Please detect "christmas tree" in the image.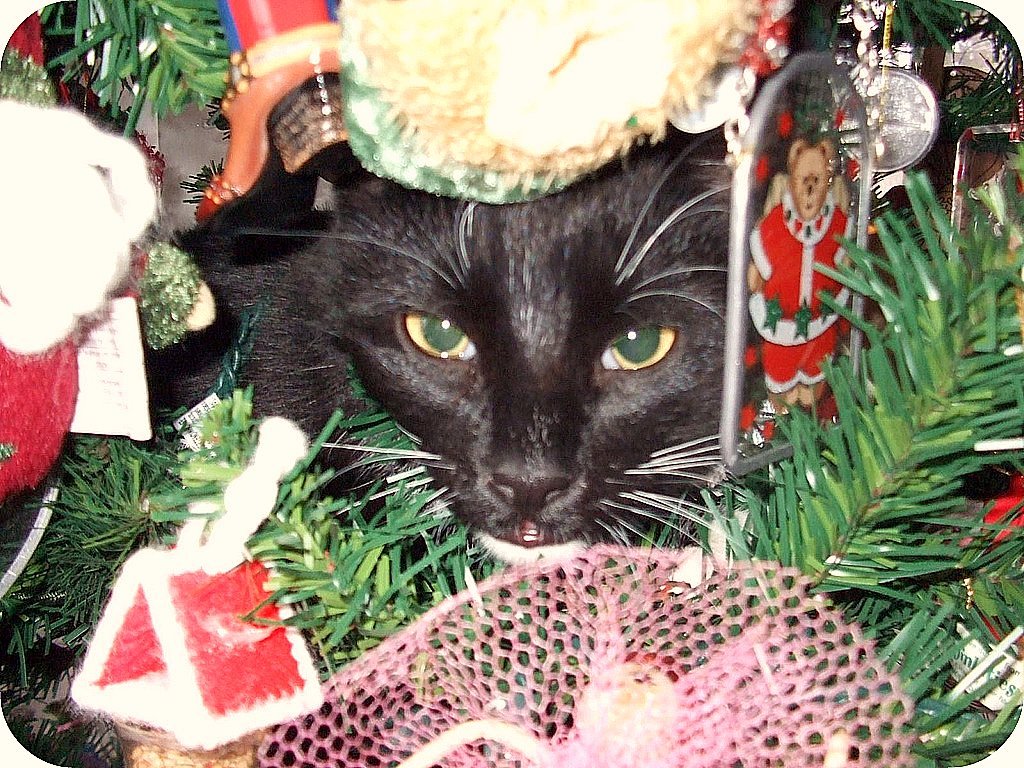
x1=2, y1=0, x2=1012, y2=767.
